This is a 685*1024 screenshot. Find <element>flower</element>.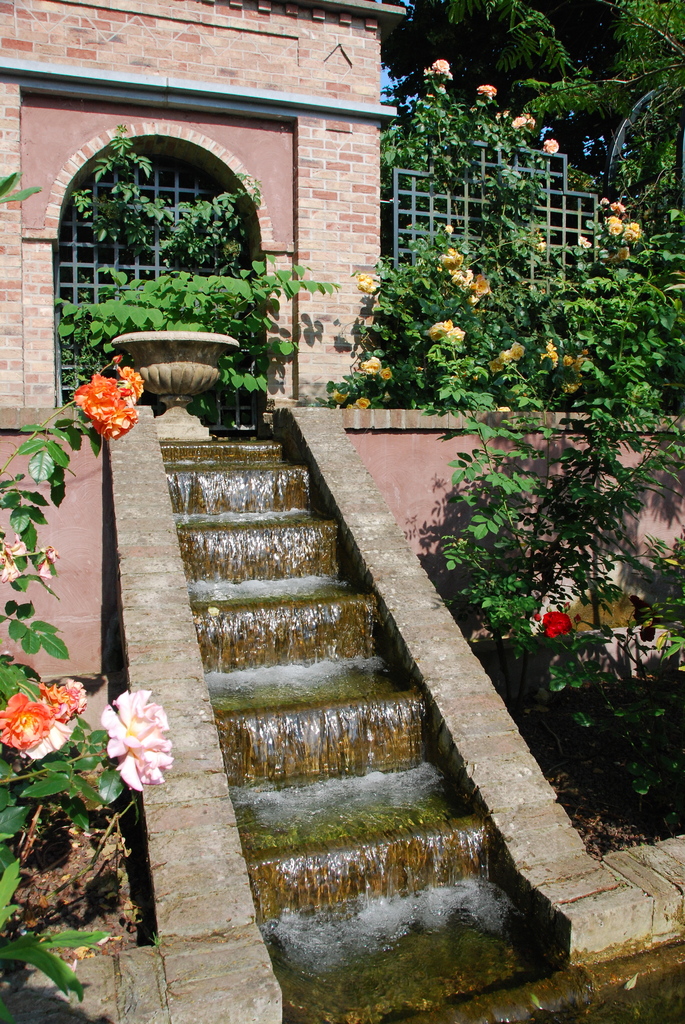
Bounding box: box=[113, 364, 146, 399].
